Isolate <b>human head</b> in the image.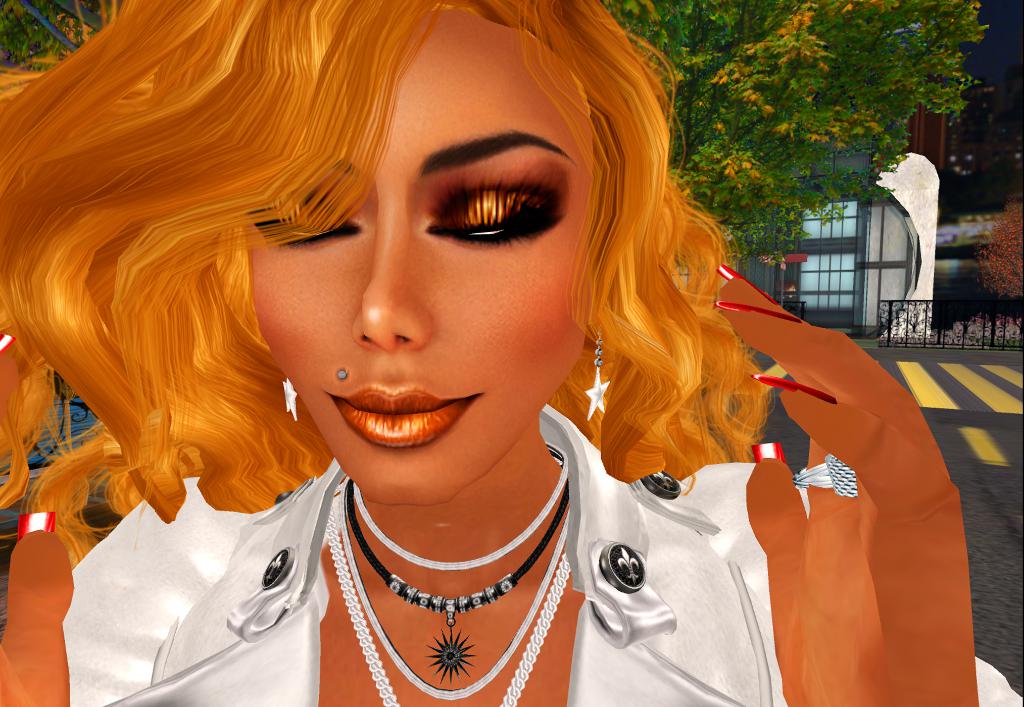
Isolated region: <box>206,20,634,499</box>.
